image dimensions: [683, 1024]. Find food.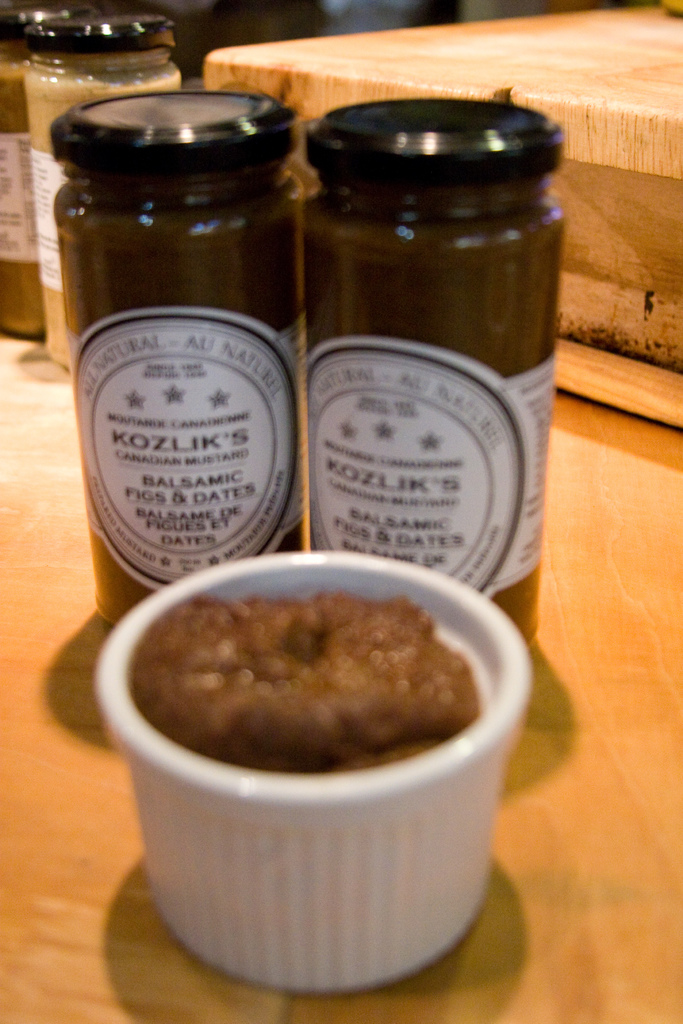
117,587,503,776.
